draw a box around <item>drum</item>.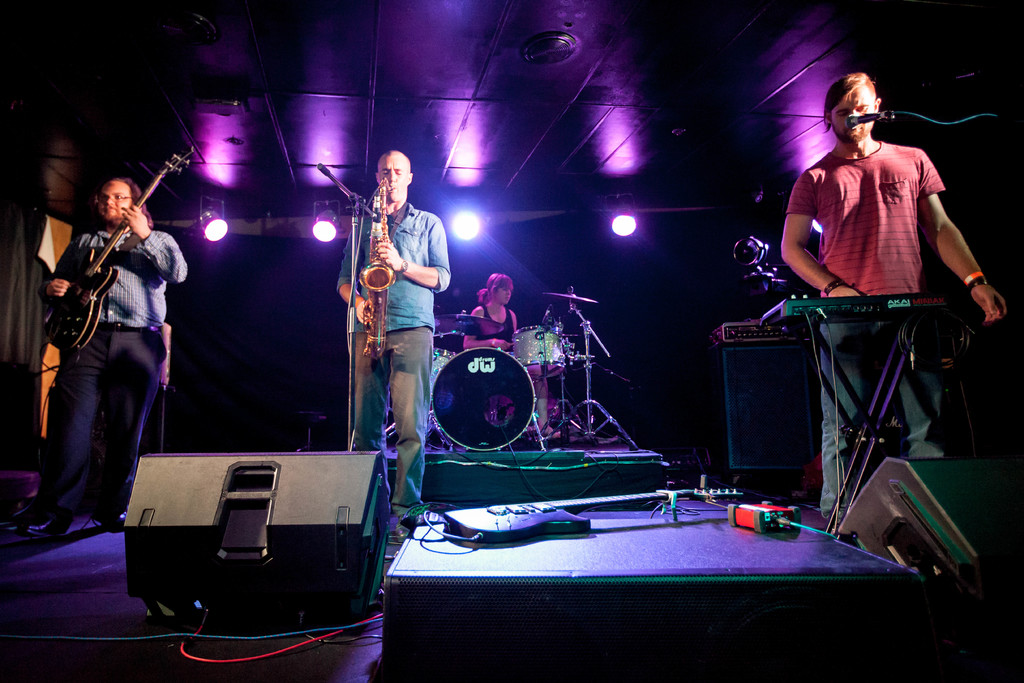
left=425, top=336, right=532, bottom=457.
